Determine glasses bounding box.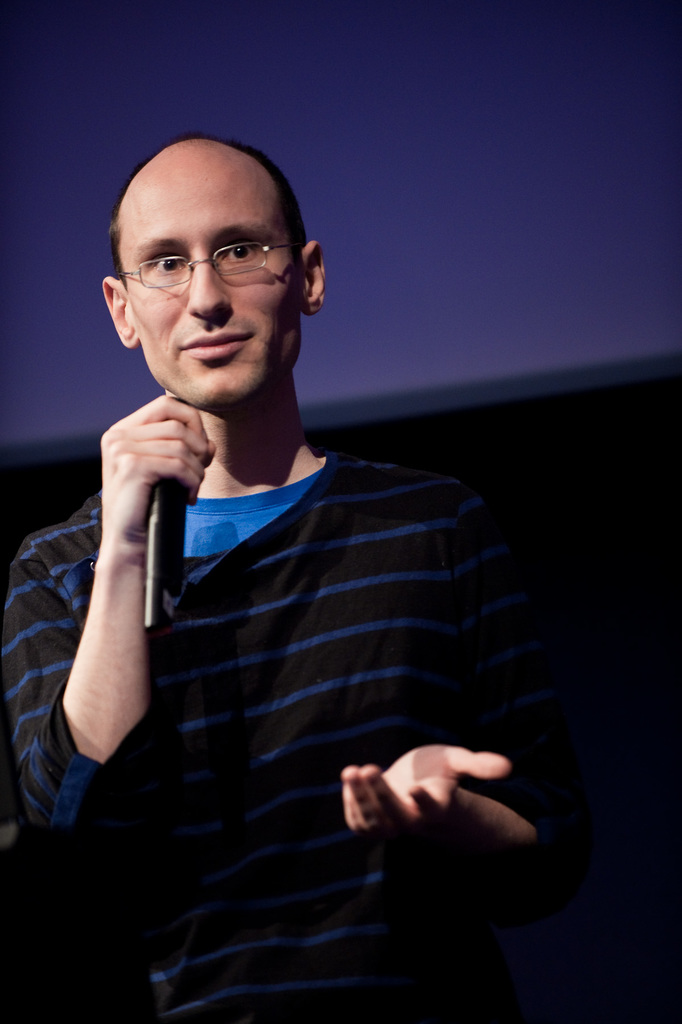
Determined: left=108, top=223, right=312, bottom=287.
